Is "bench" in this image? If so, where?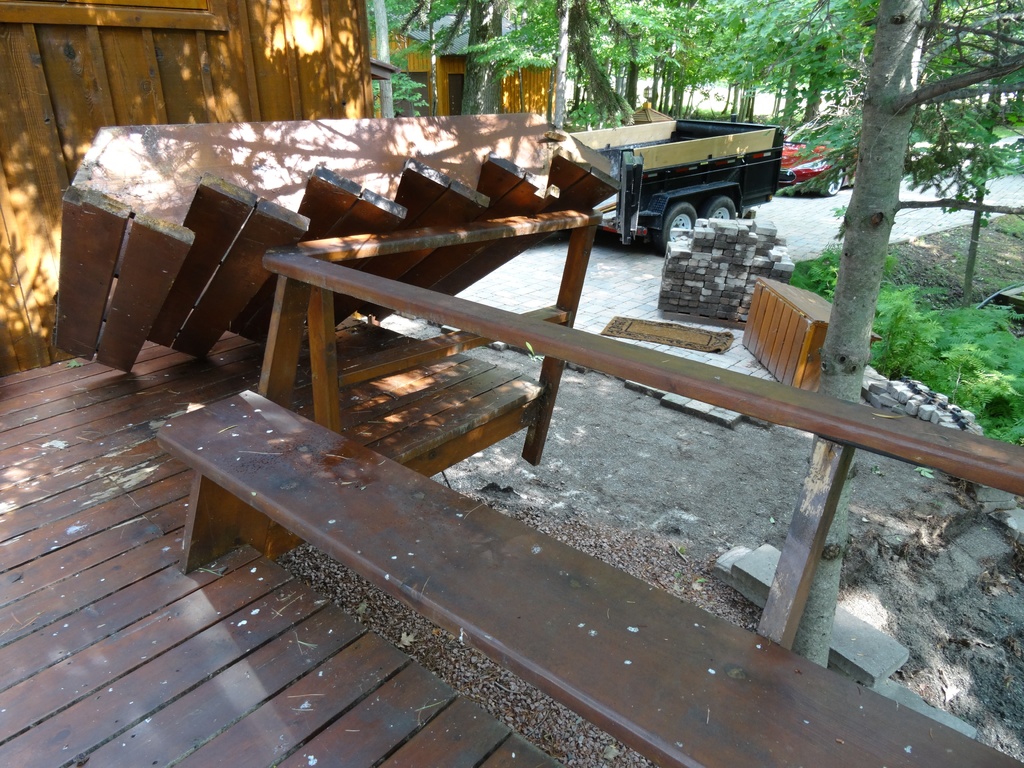
Yes, at <bbox>156, 390, 1023, 767</bbox>.
